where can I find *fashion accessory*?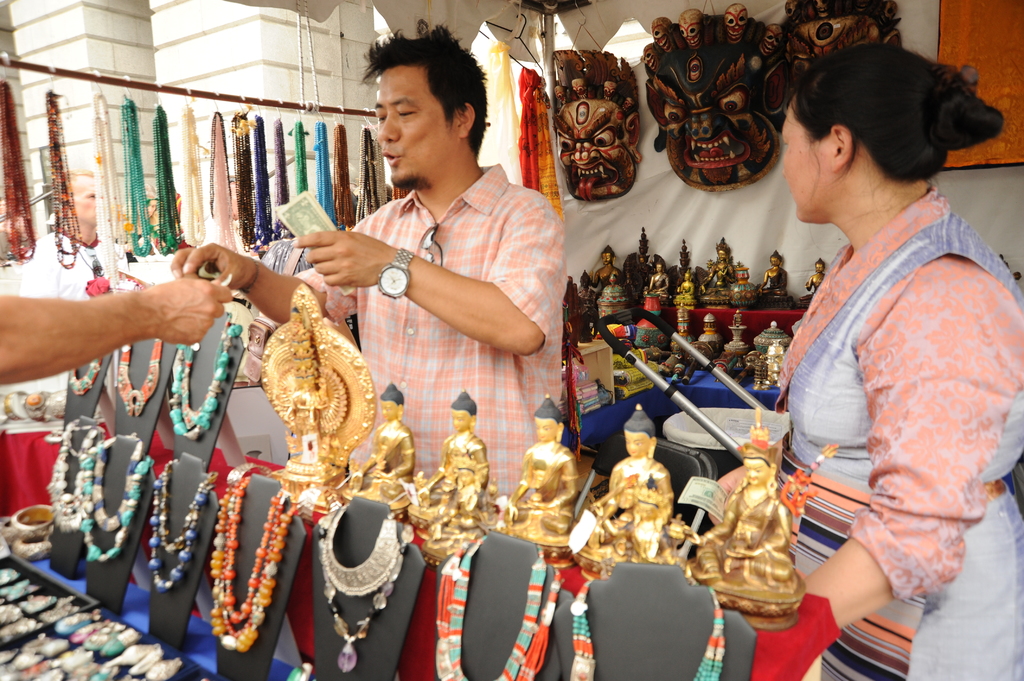
You can find it at pyautogui.locateOnScreen(90, 73, 129, 289).
